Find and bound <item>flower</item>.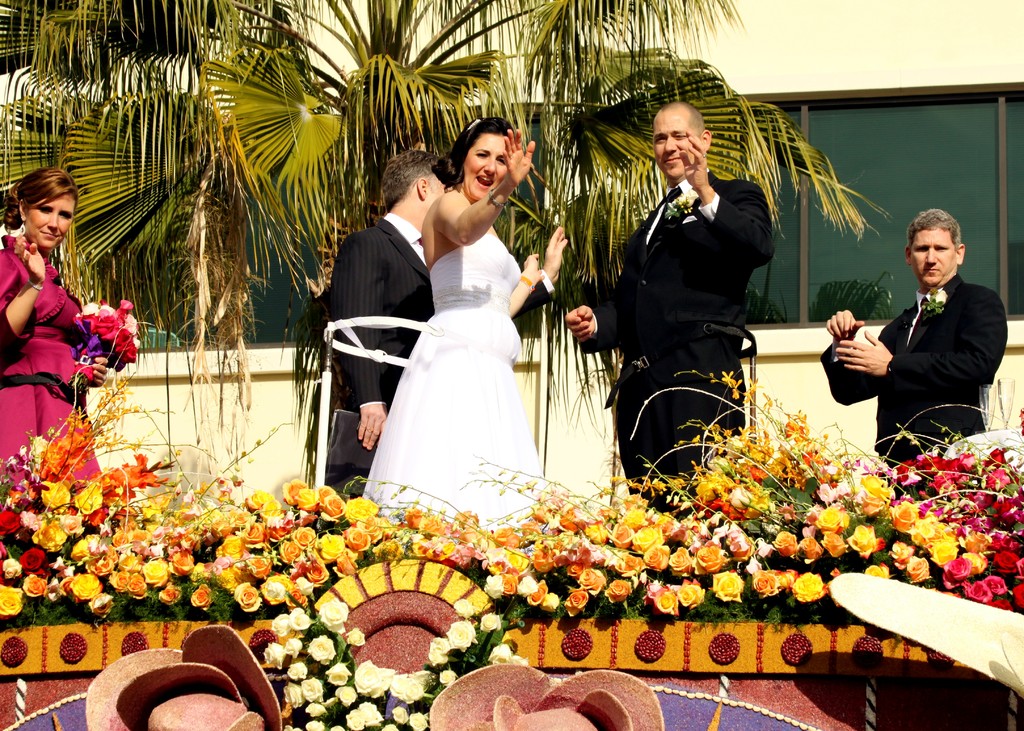
Bound: select_region(932, 289, 944, 303).
